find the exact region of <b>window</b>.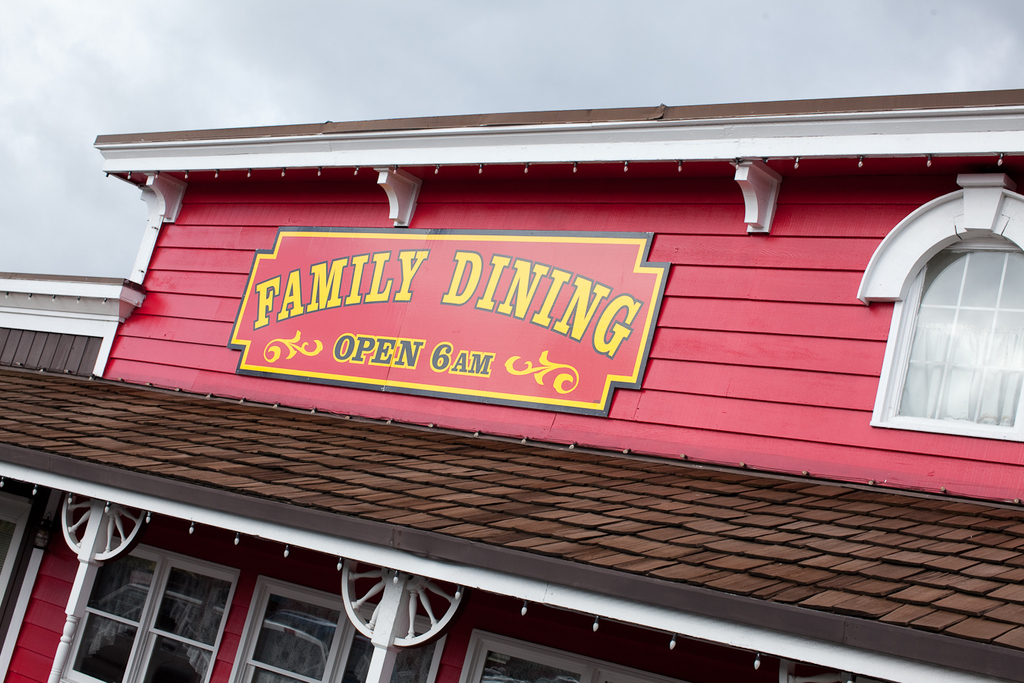
Exact region: BBox(59, 546, 240, 682).
